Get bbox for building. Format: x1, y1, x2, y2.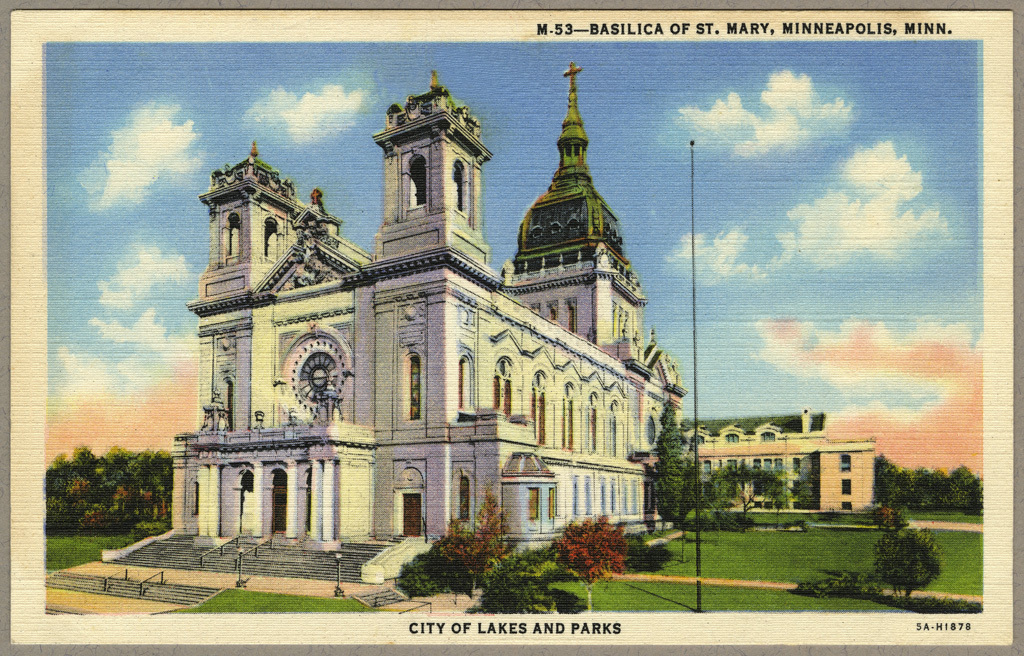
166, 64, 686, 546.
